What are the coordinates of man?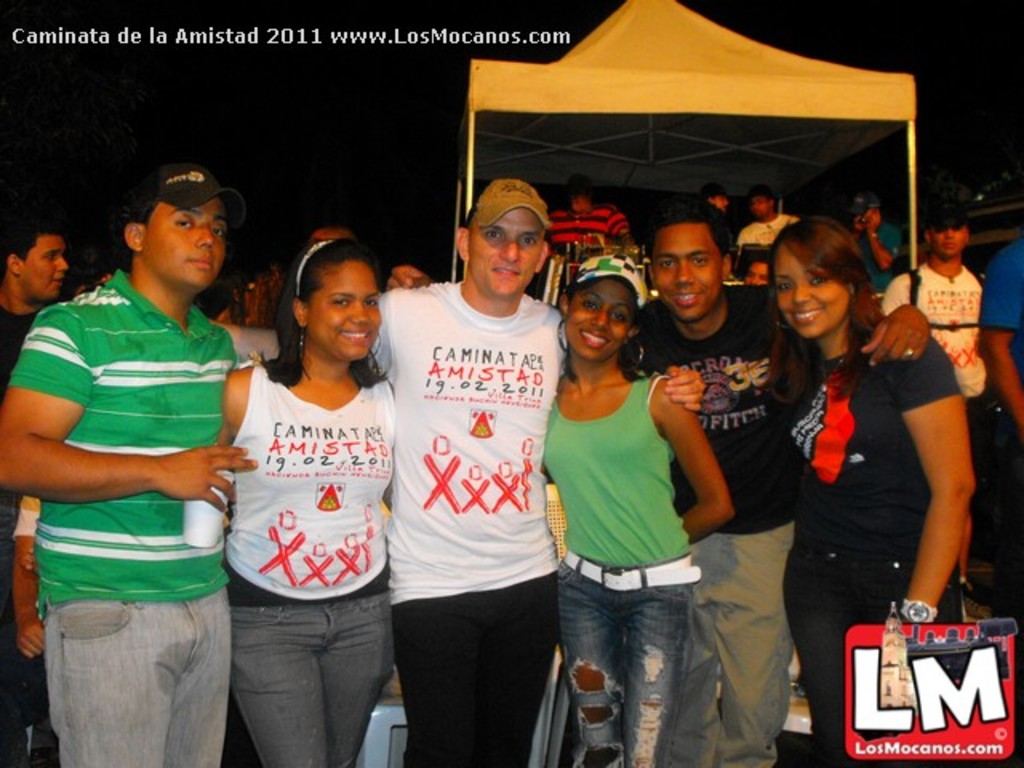
box=[378, 198, 933, 766].
